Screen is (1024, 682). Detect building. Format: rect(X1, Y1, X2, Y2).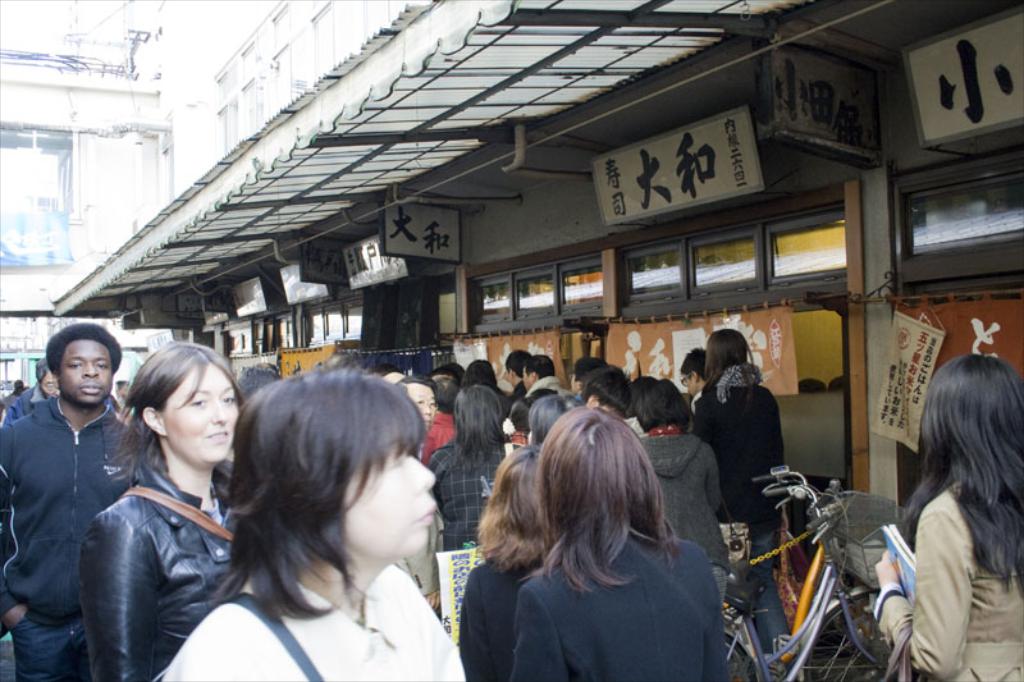
rect(0, 70, 178, 418).
